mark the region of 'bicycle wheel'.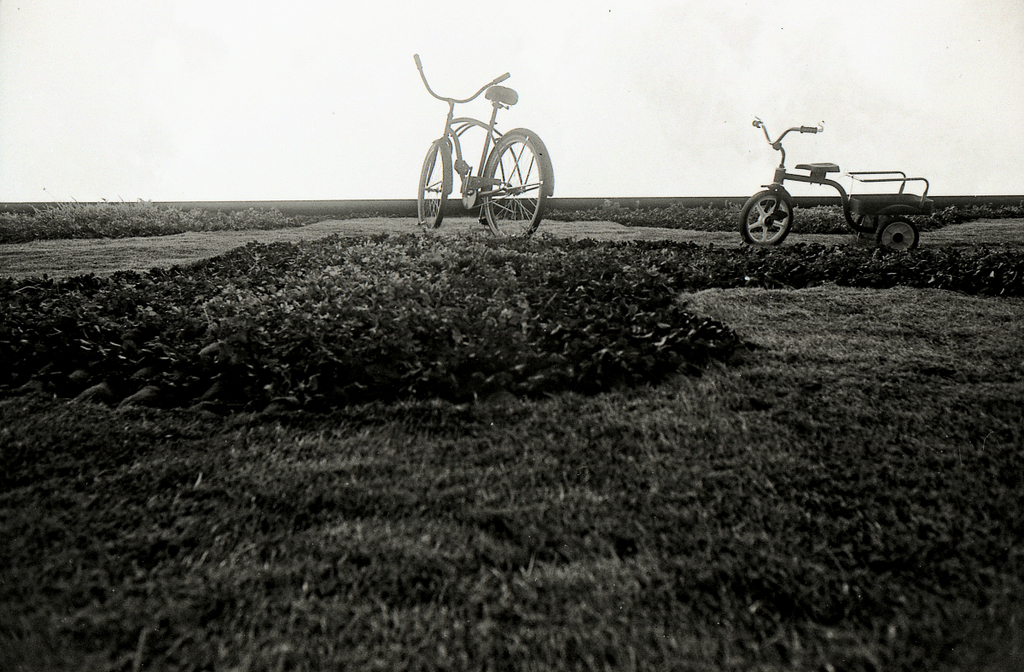
Region: box(858, 215, 888, 244).
